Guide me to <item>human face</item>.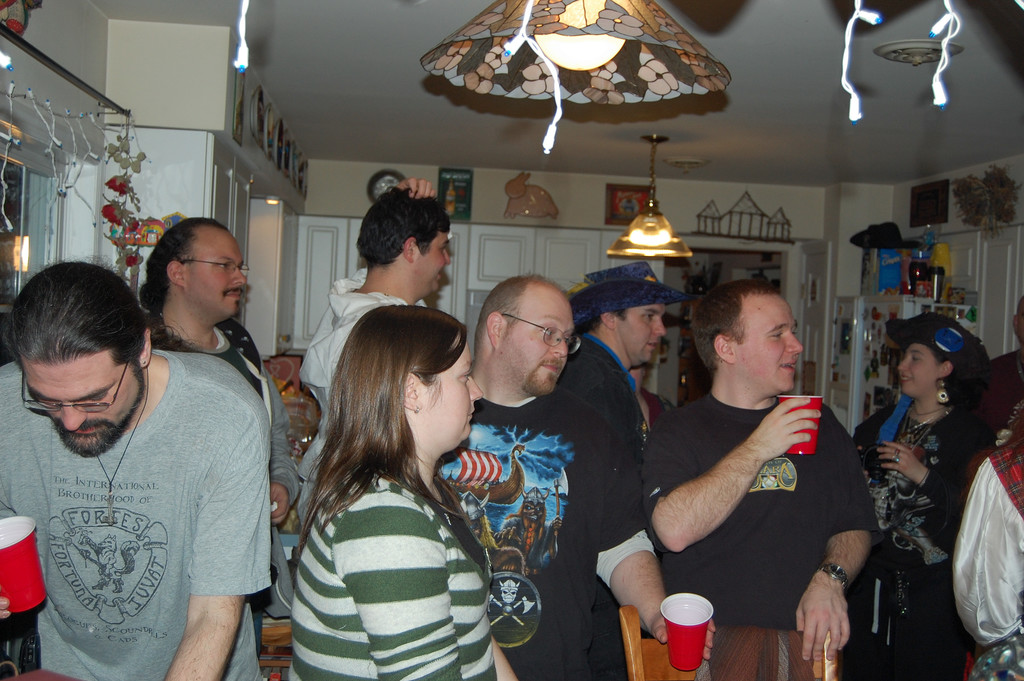
Guidance: x1=16 y1=359 x2=143 y2=451.
